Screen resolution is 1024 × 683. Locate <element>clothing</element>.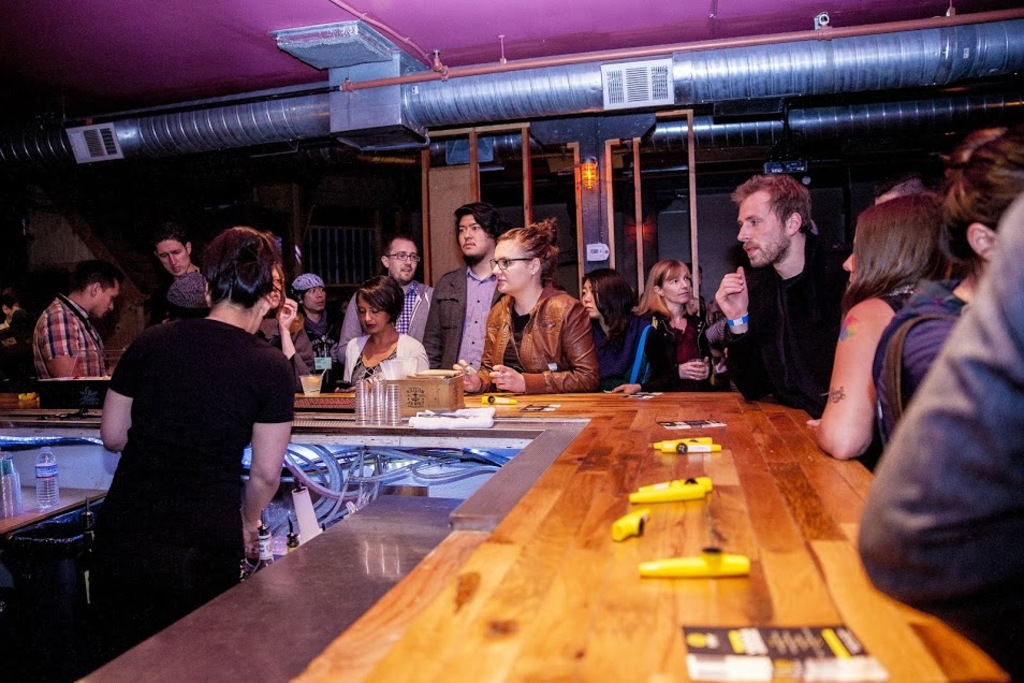
detection(30, 296, 109, 376).
